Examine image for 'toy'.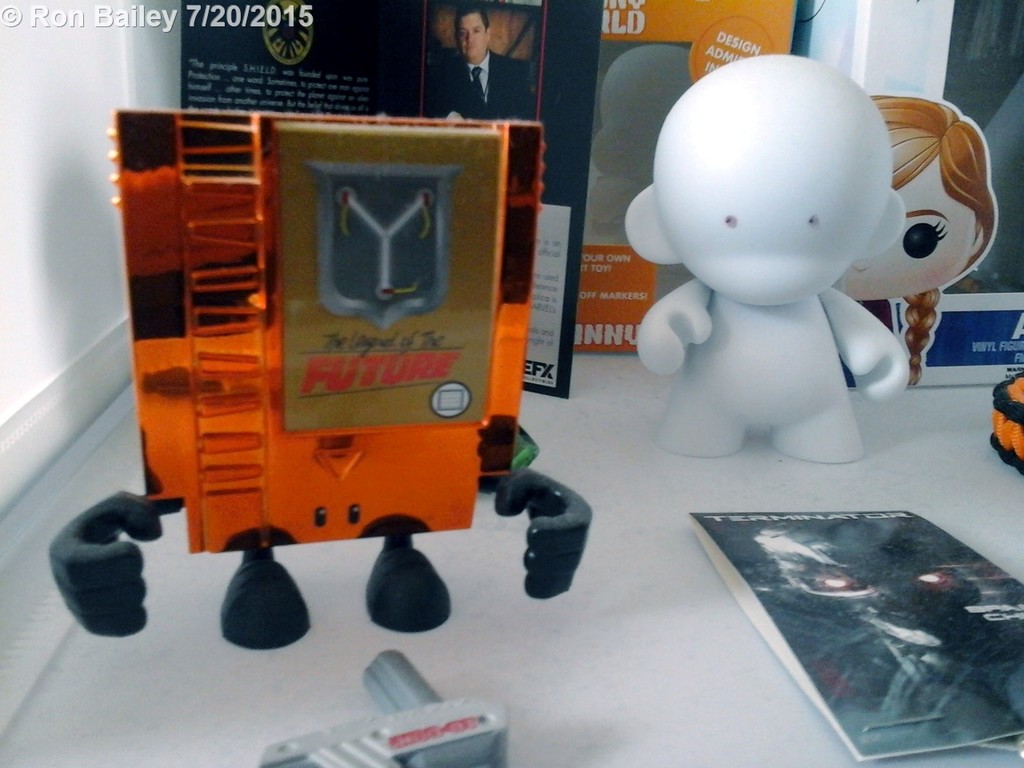
Examination result: {"left": 255, "top": 651, "right": 507, "bottom": 767}.
